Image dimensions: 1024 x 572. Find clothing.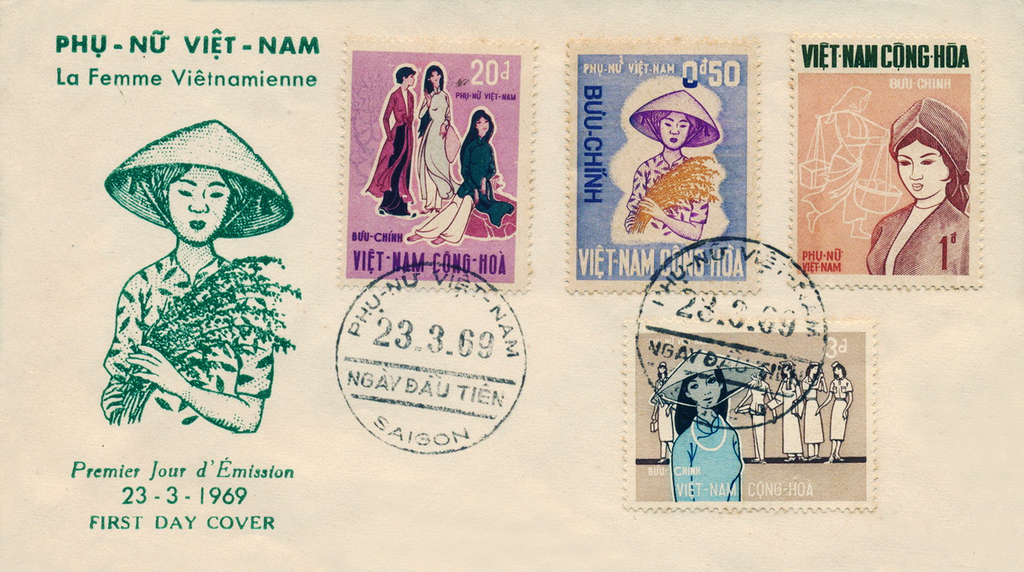
BBox(799, 374, 826, 443).
